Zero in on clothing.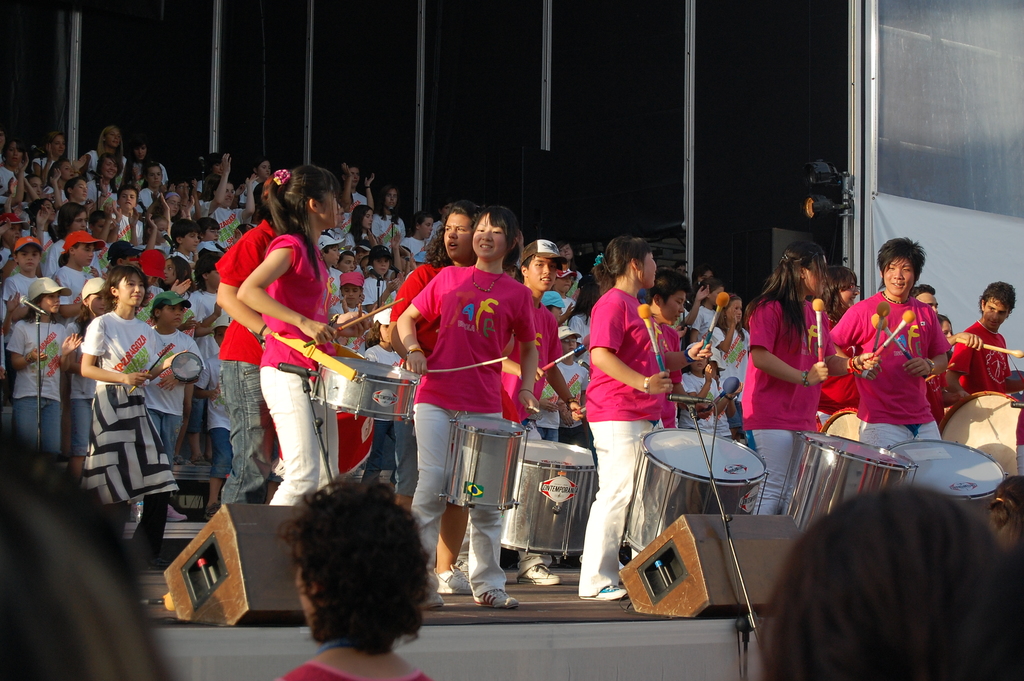
Zeroed in: region(358, 275, 395, 322).
